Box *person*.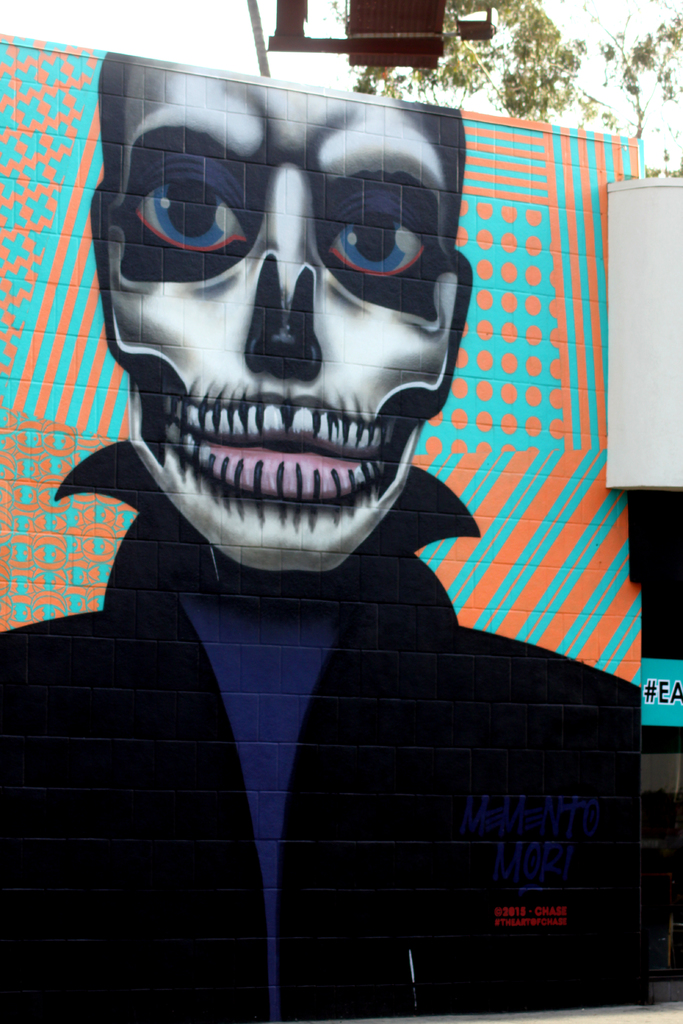
[0, 90, 638, 1023].
